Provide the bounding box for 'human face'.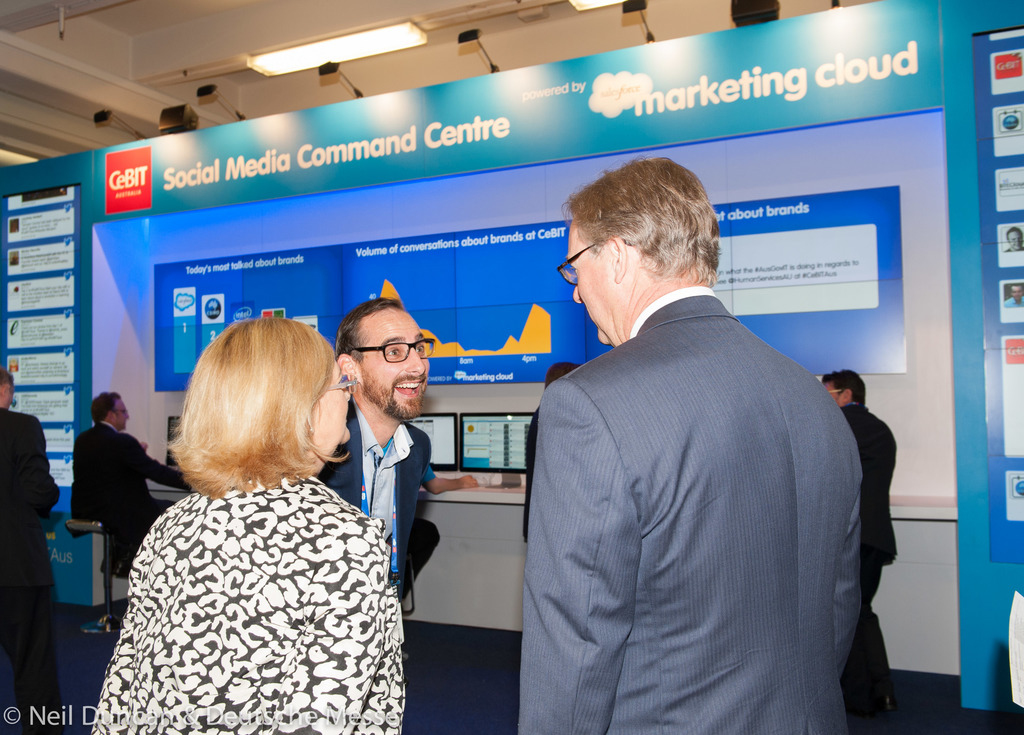
bbox=(364, 308, 430, 414).
